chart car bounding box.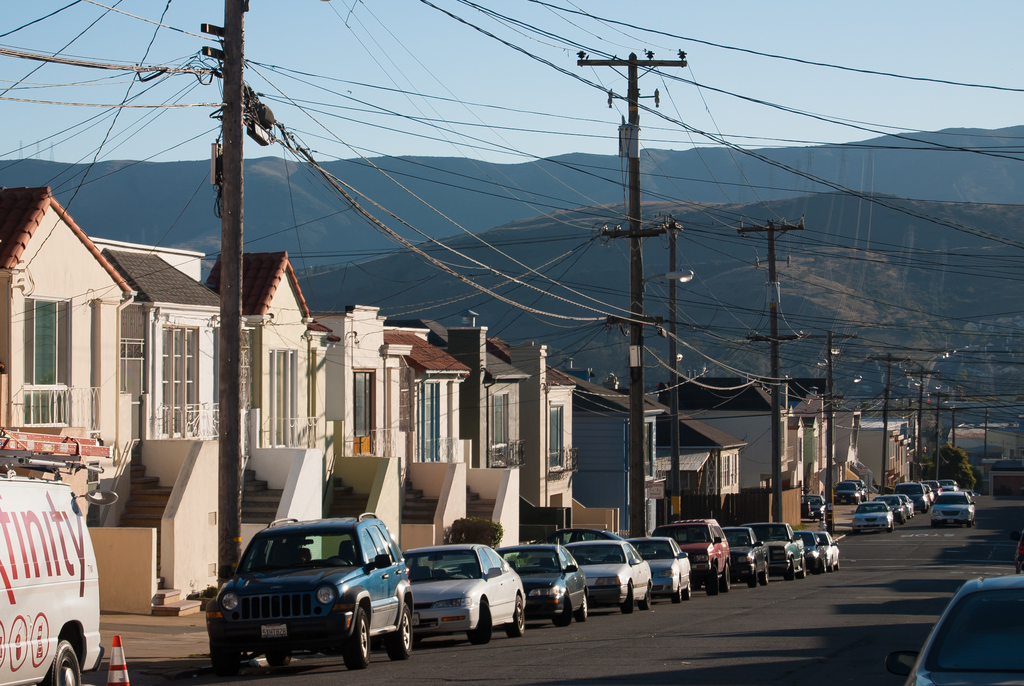
Charted: 801, 495, 827, 523.
